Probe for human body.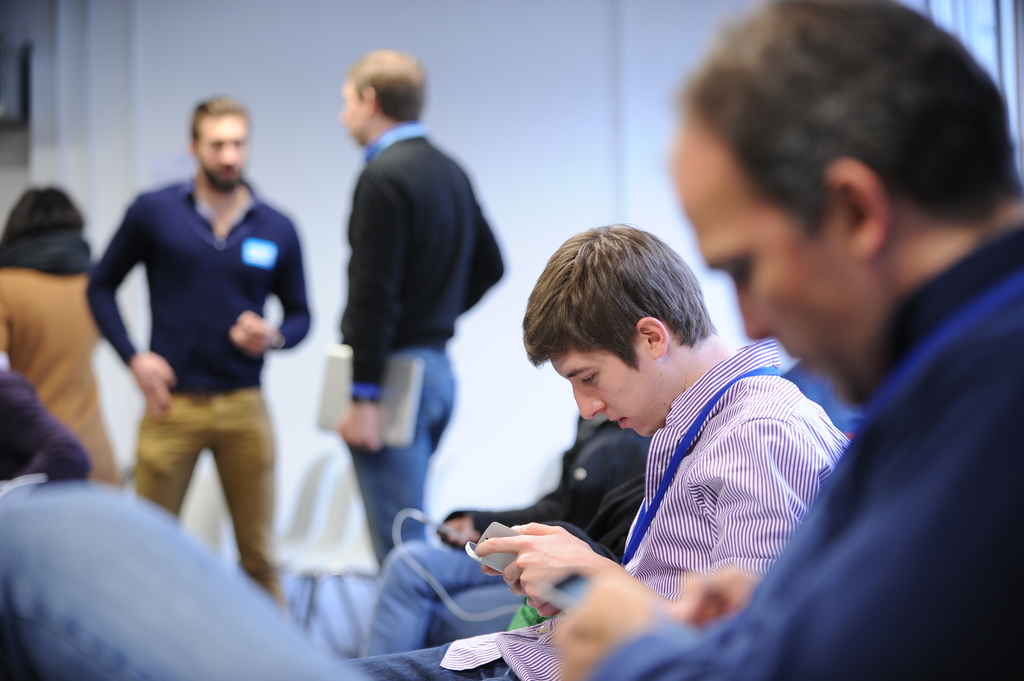
Probe result: x1=0 y1=221 x2=1023 y2=680.
